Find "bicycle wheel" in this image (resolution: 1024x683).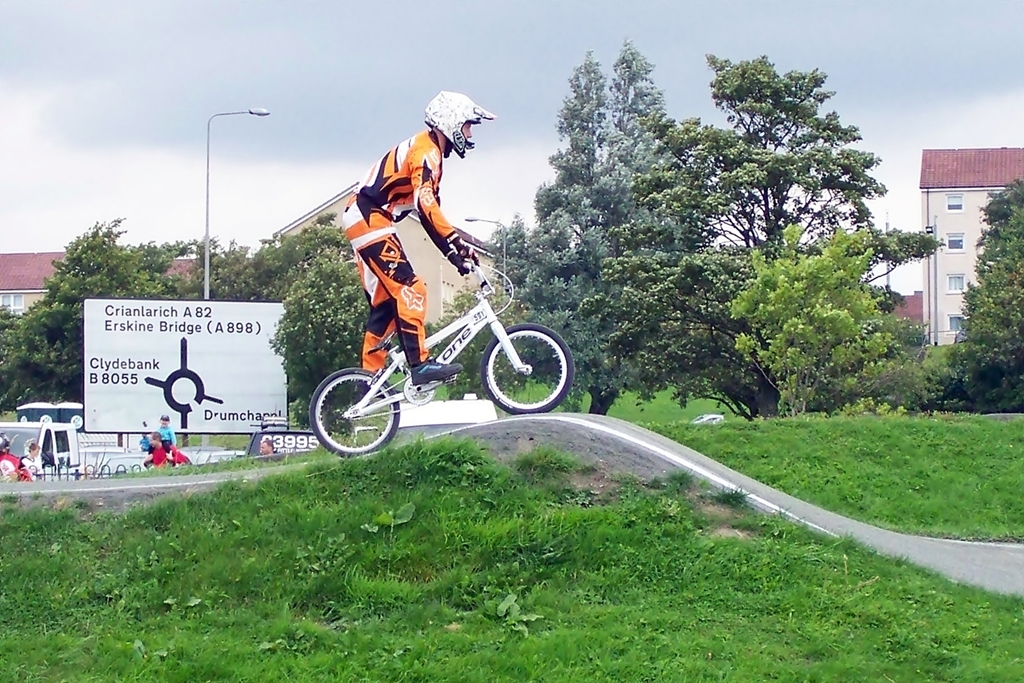
bbox=[313, 370, 397, 456].
